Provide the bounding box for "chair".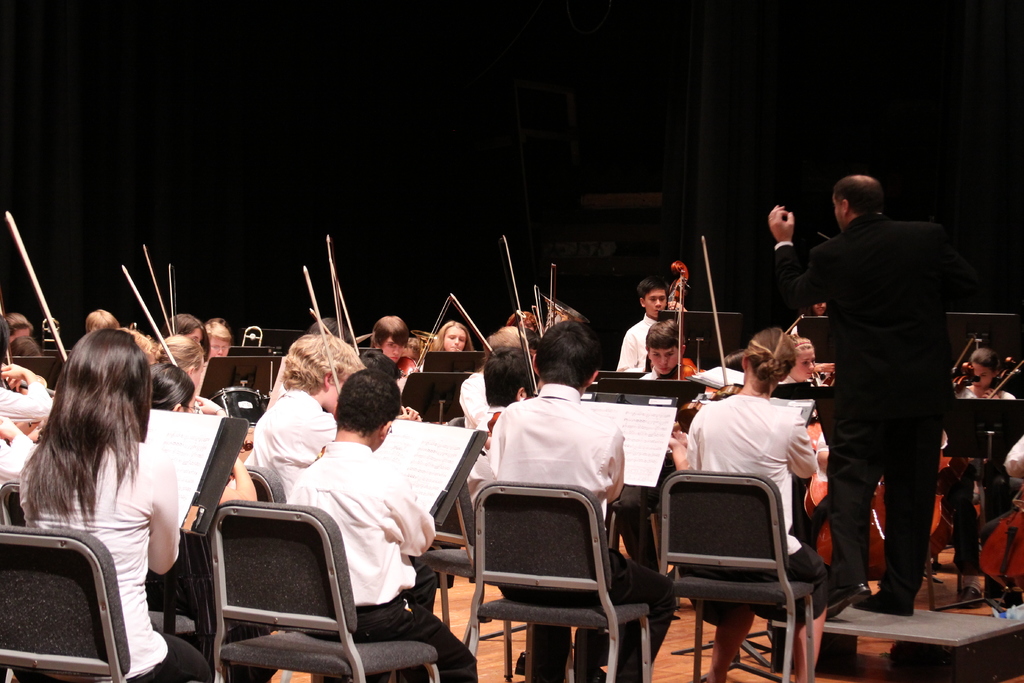
x1=413, y1=481, x2=516, y2=682.
